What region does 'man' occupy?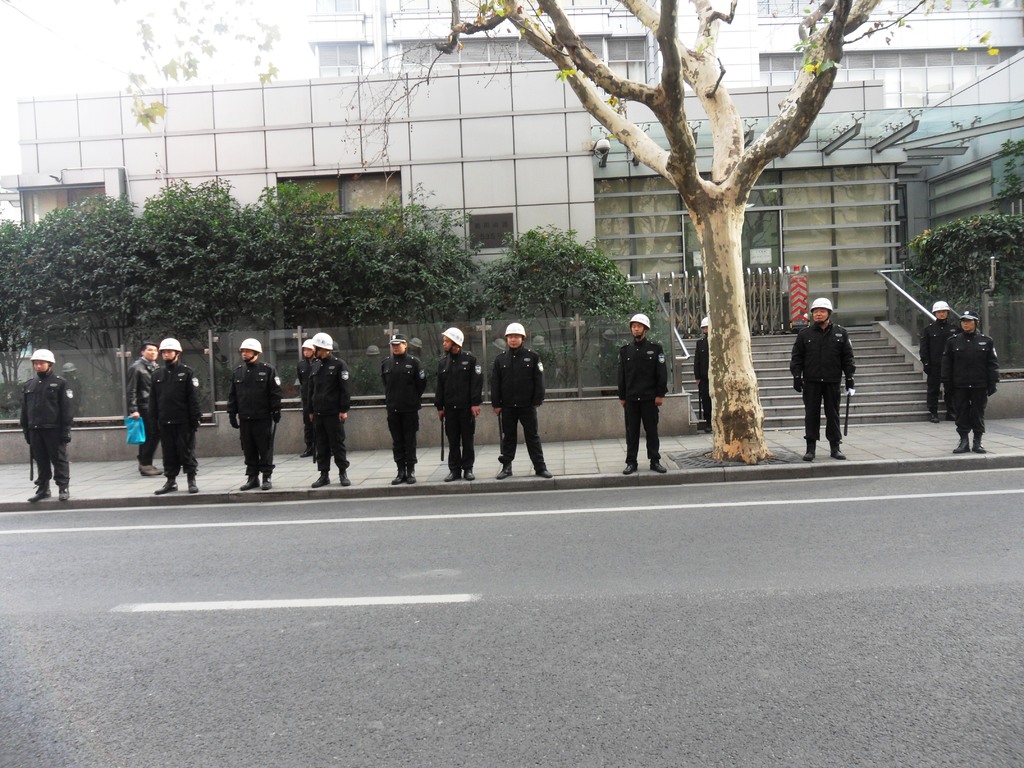
797:292:871:454.
